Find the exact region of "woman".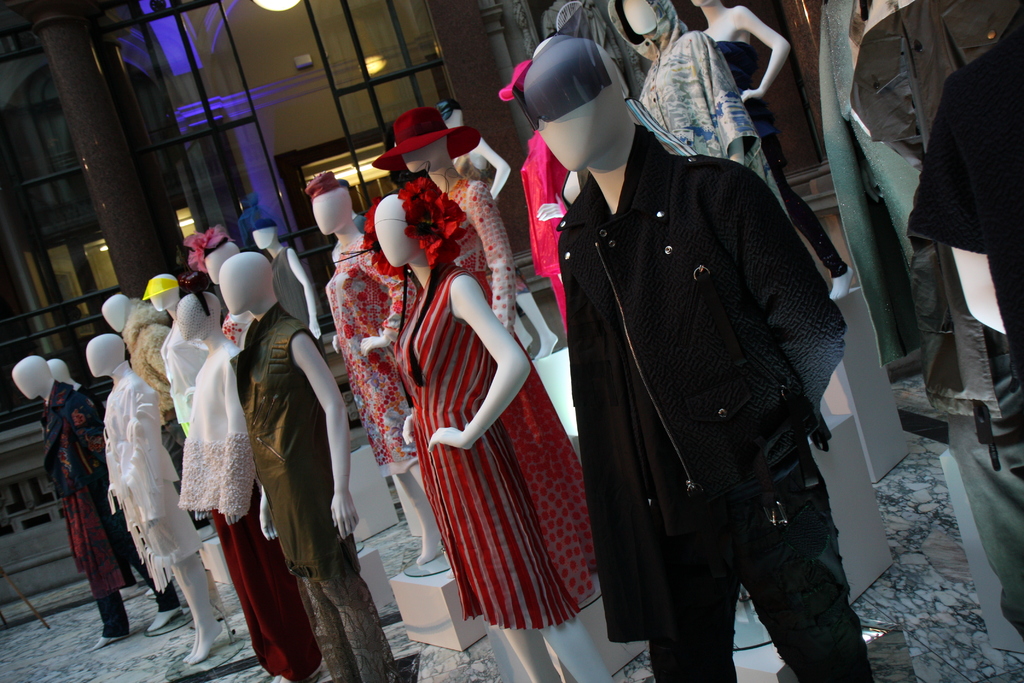
Exact region: region(302, 172, 420, 559).
